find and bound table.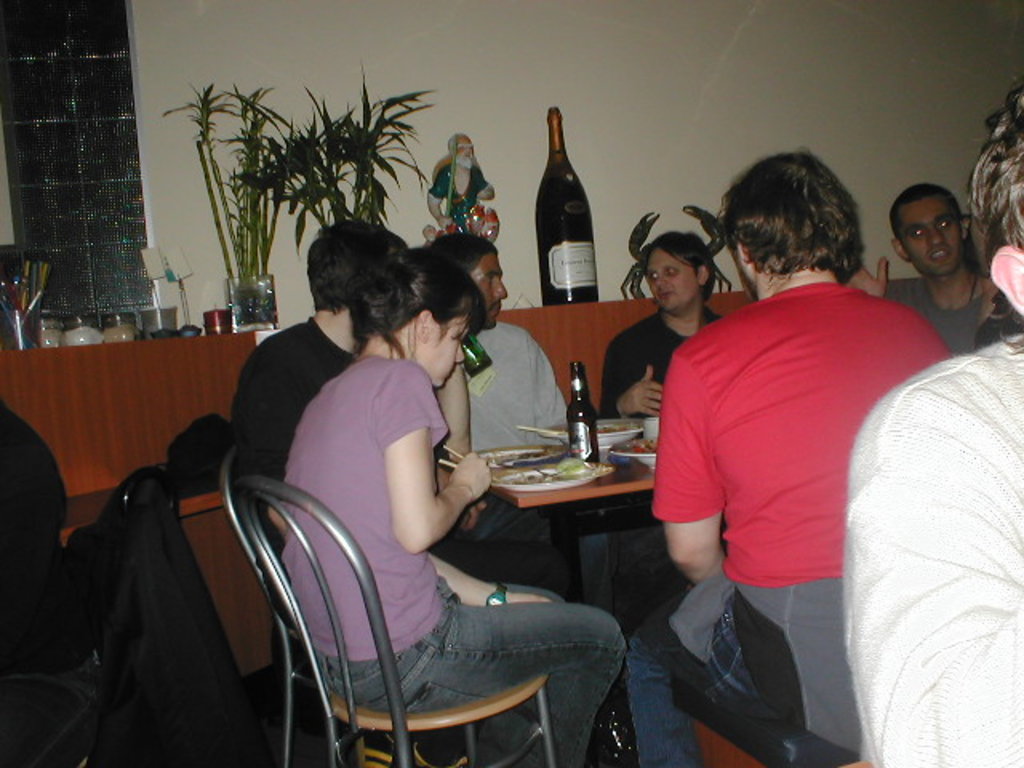
Bound: (left=442, top=422, right=693, bottom=571).
